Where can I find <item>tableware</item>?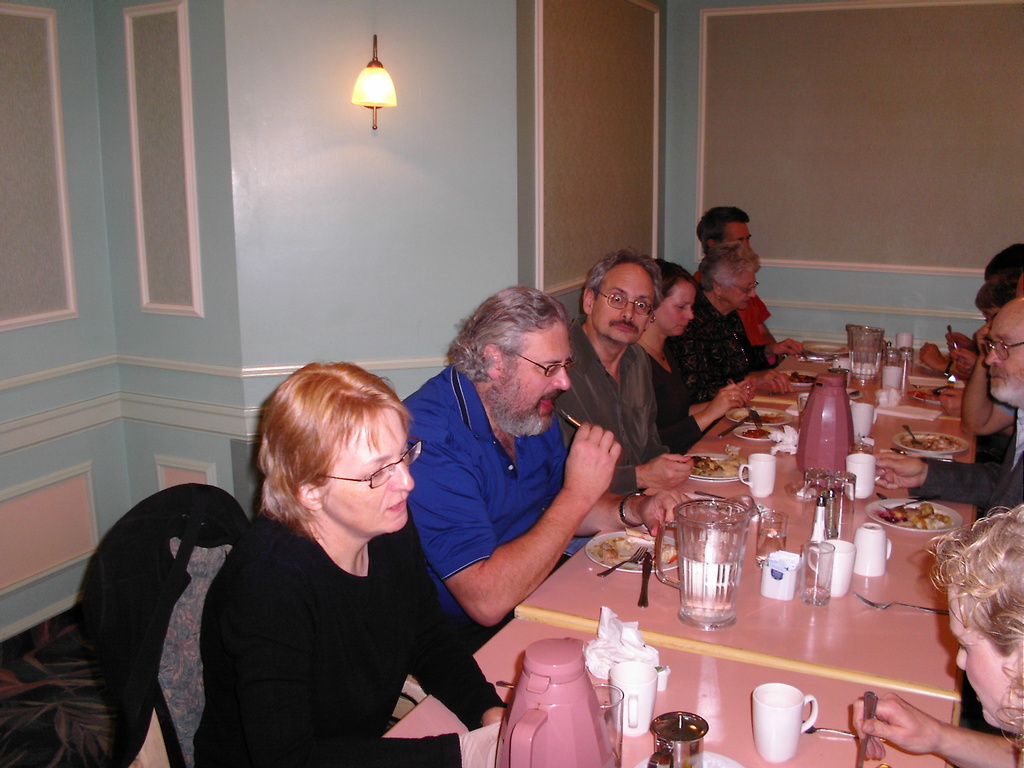
You can find it at (left=586, top=527, right=676, bottom=572).
